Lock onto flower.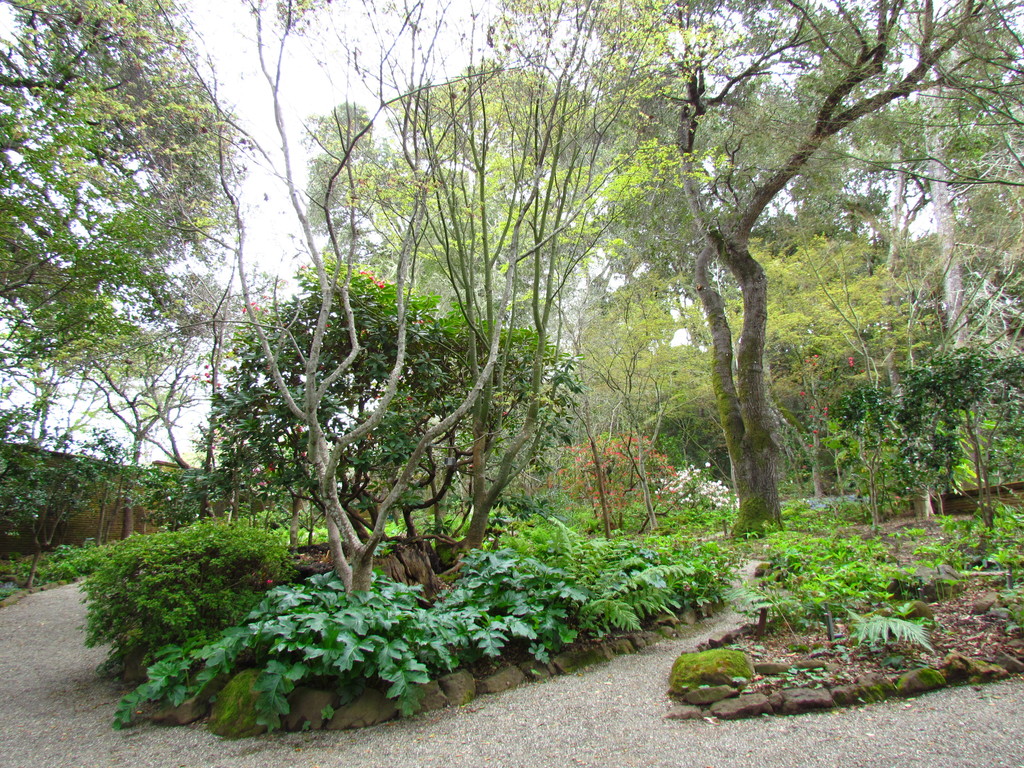
Locked: bbox(266, 579, 274, 585).
